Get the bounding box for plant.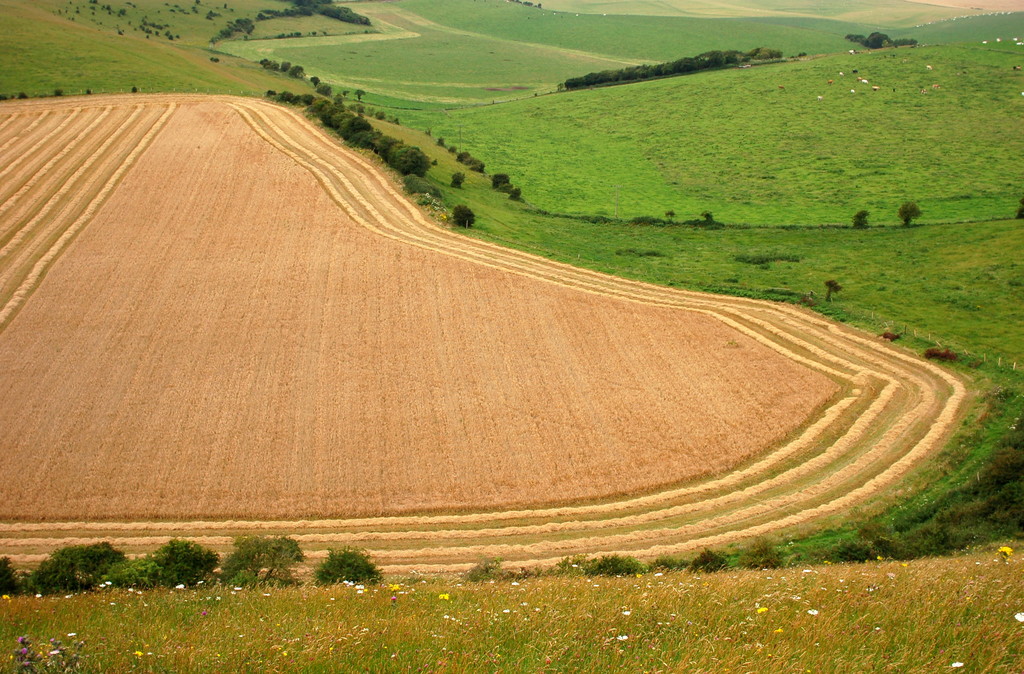
BBox(513, 190, 521, 203).
